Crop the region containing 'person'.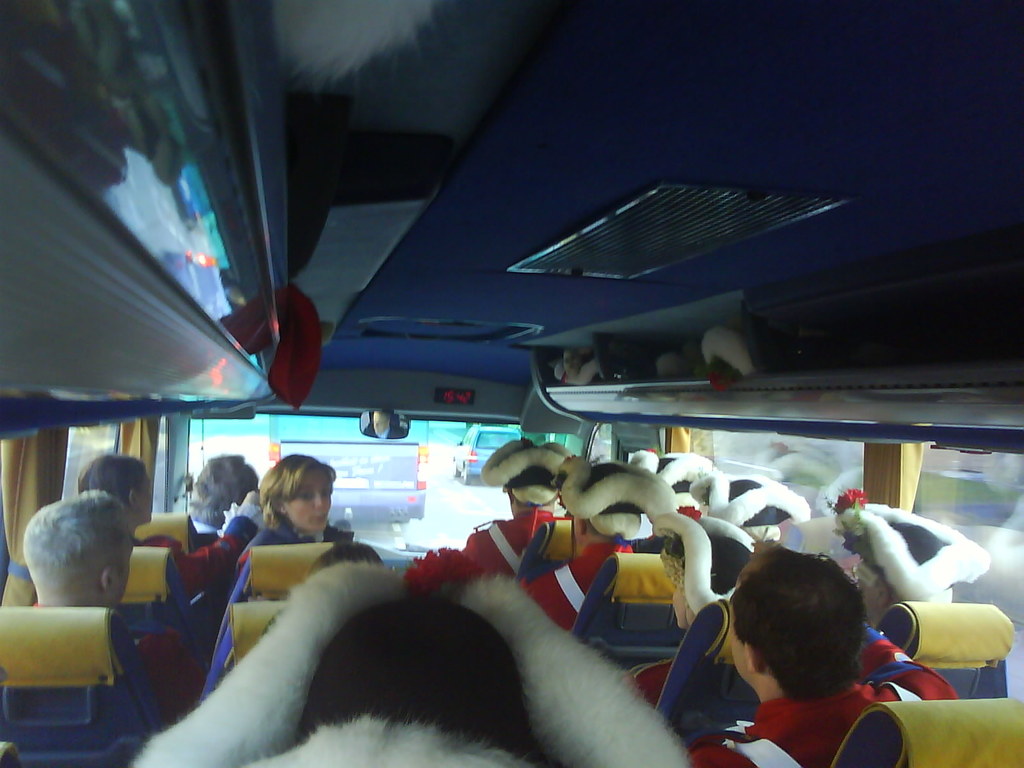
Crop region: crop(234, 442, 355, 591).
